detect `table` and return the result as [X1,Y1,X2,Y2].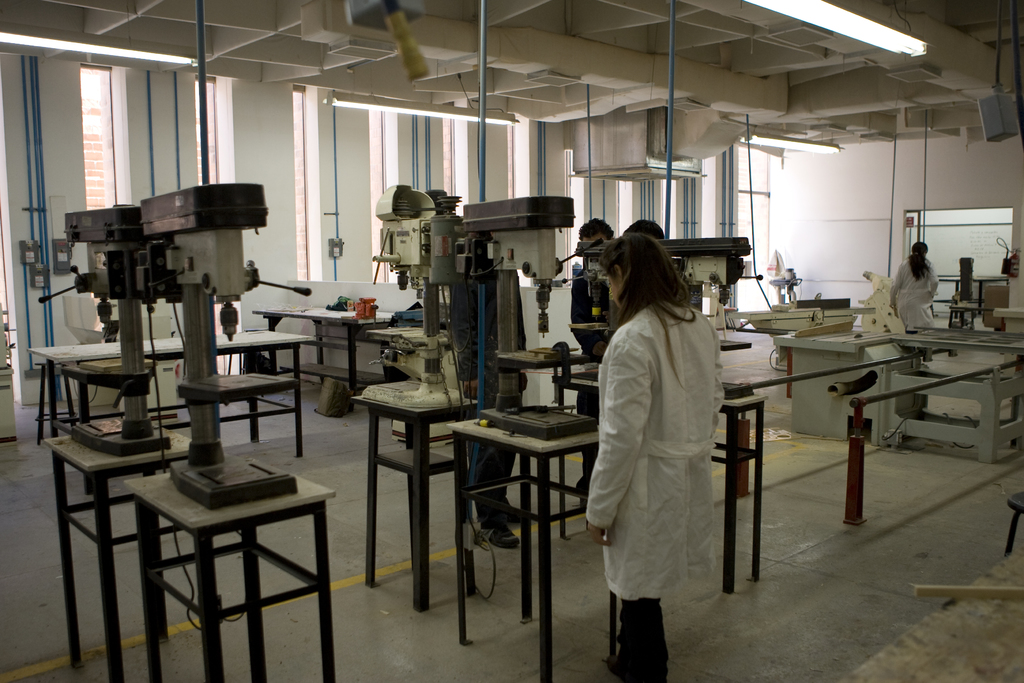
[252,293,439,415].
